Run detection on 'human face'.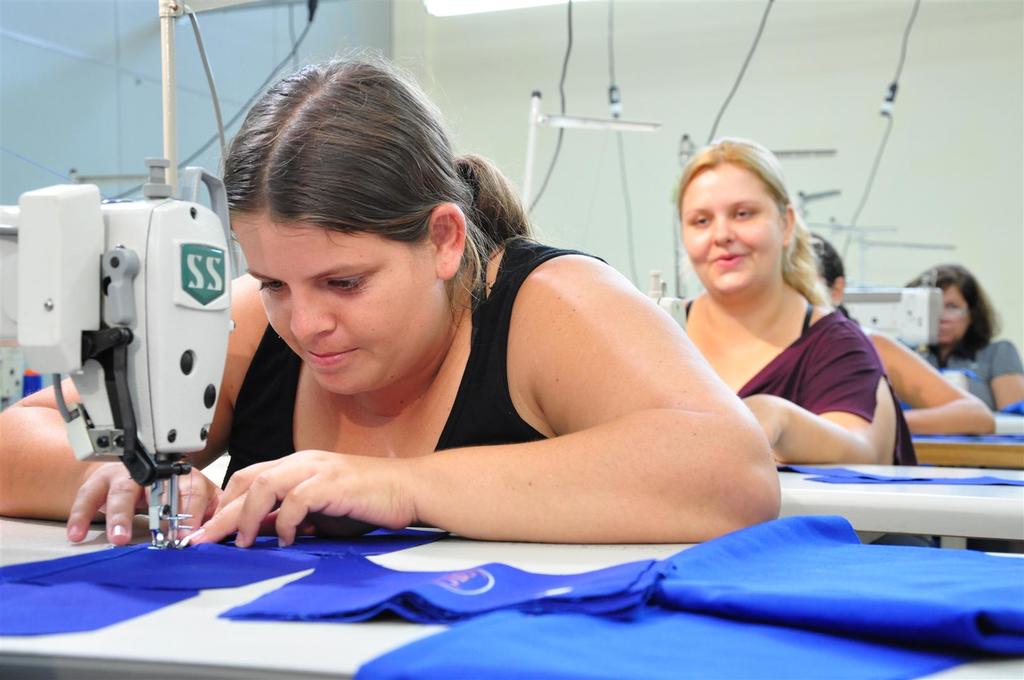
Result: crop(230, 212, 438, 393).
